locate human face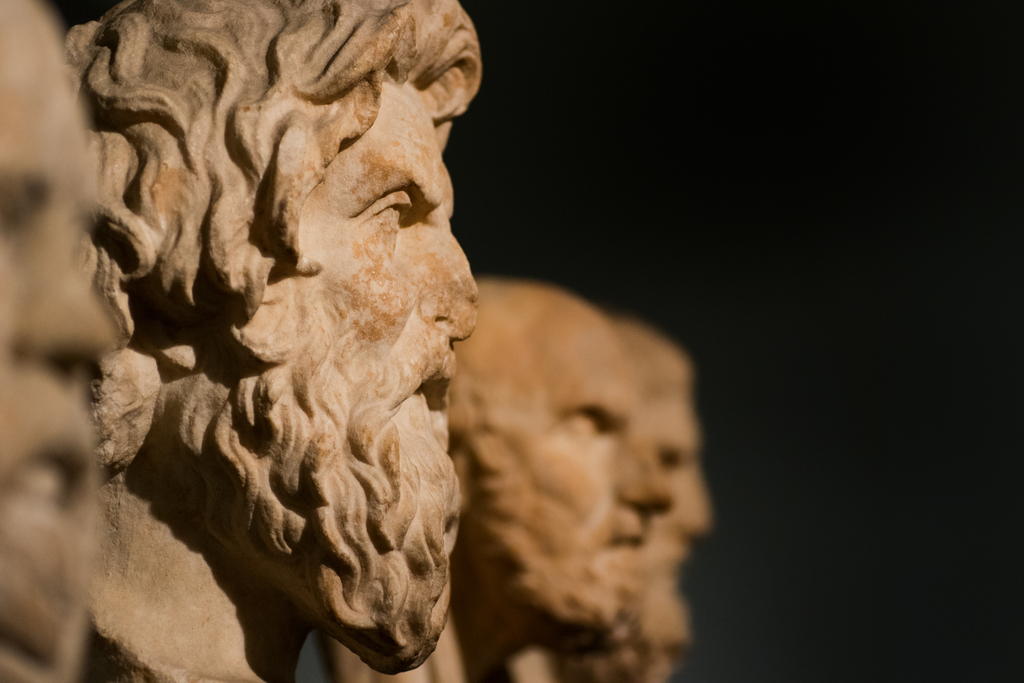
[x1=518, y1=370, x2=660, y2=645]
